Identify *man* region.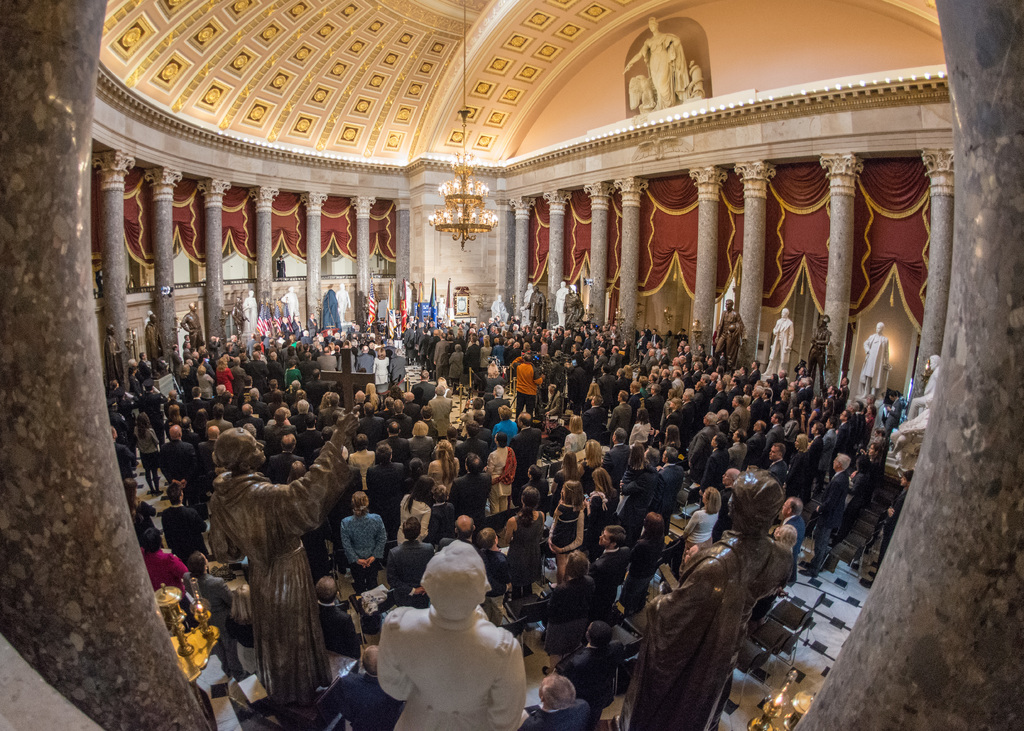
Region: 388,401,412,428.
